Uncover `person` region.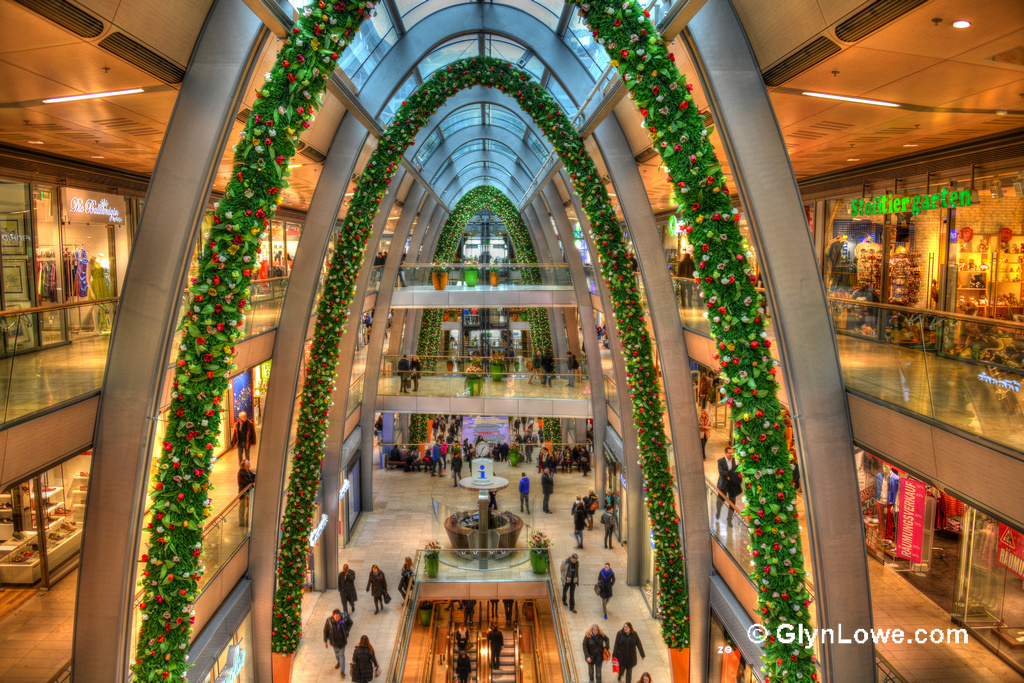
Uncovered: pyautogui.locateOnScreen(612, 623, 646, 681).
